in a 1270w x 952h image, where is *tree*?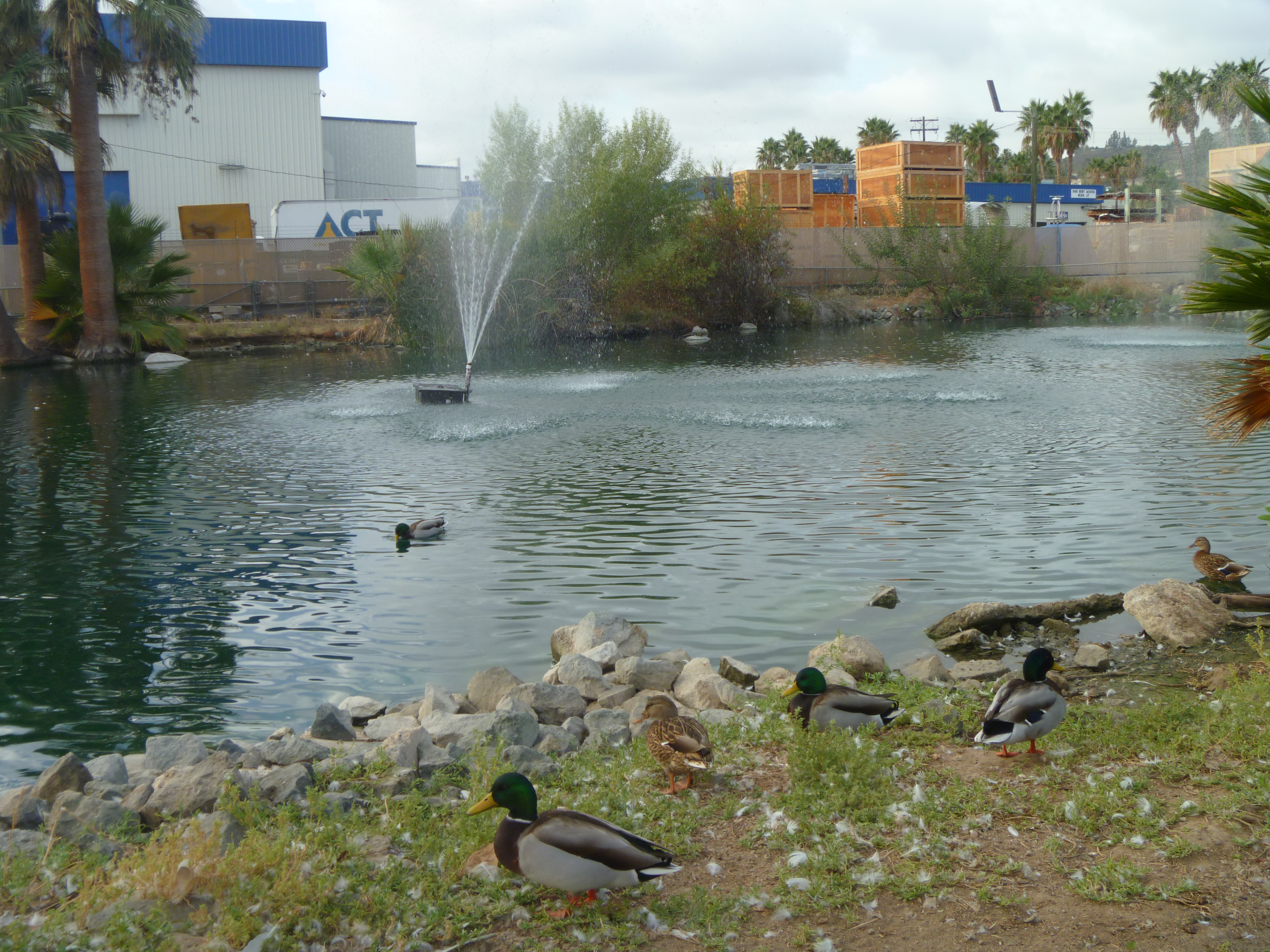
[326, 44, 332, 53].
